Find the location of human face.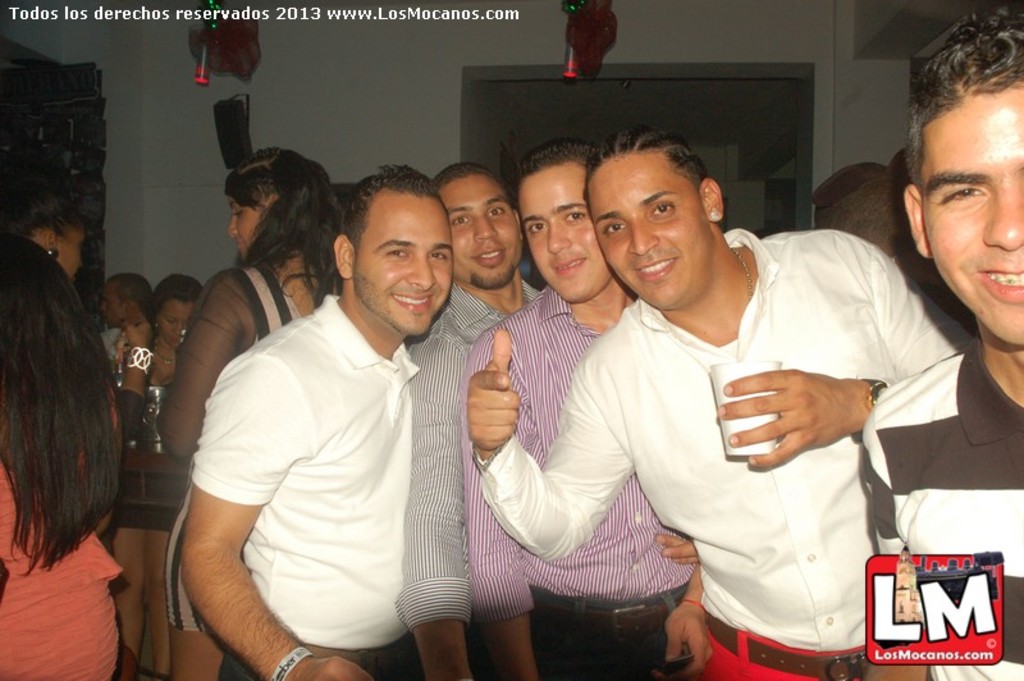
Location: pyautogui.locateOnScreen(439, 177, 522, 288).
